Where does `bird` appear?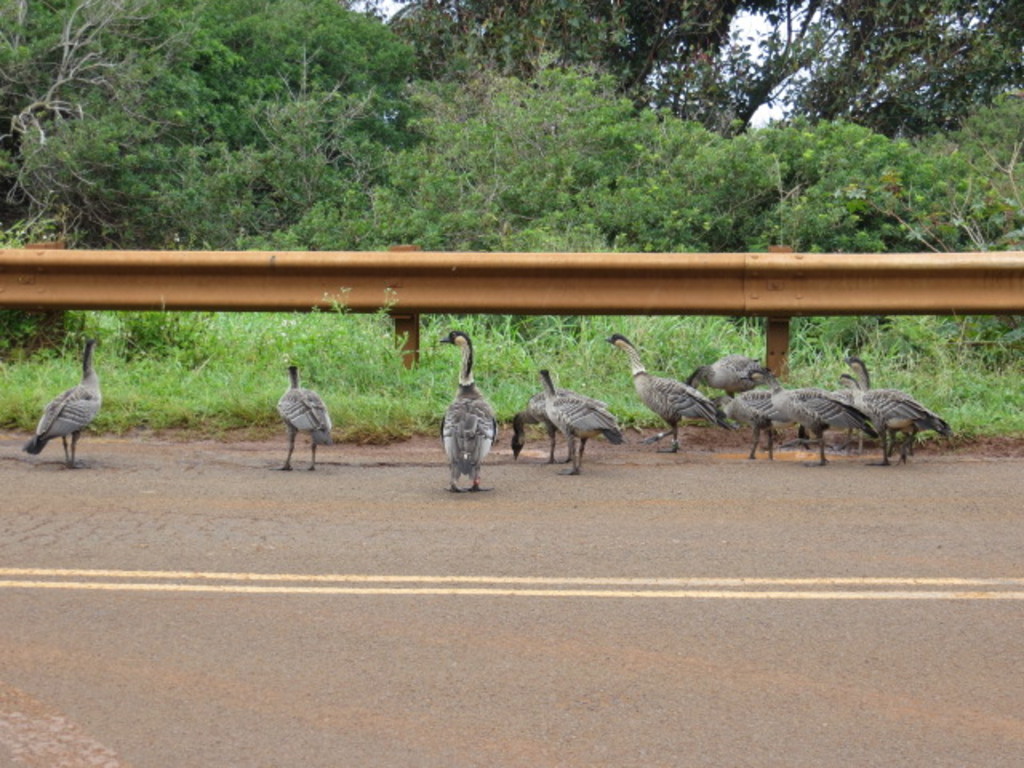
Appears at BBox(18, 339, 104, 464).
